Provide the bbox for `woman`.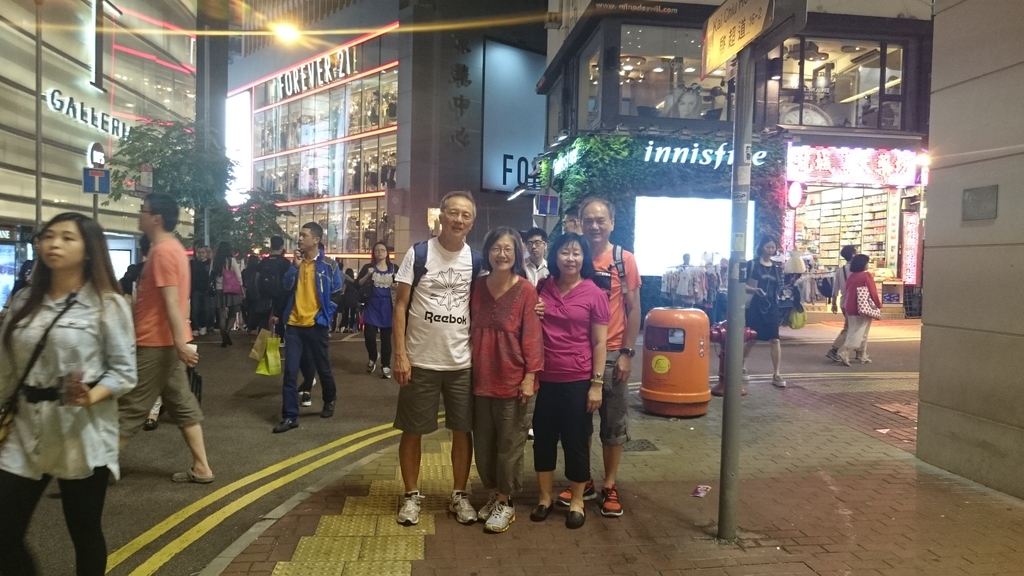
bbox=(471, 228, 544, 534).
